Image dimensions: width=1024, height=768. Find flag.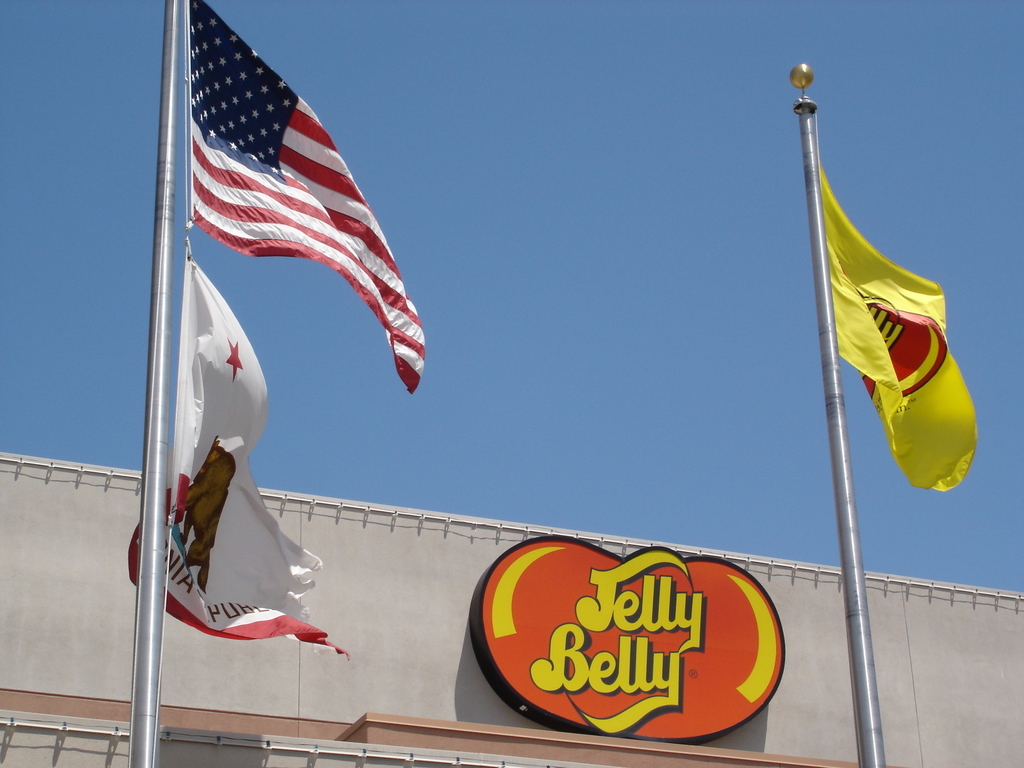
rect(130, 257, 348, 659).
